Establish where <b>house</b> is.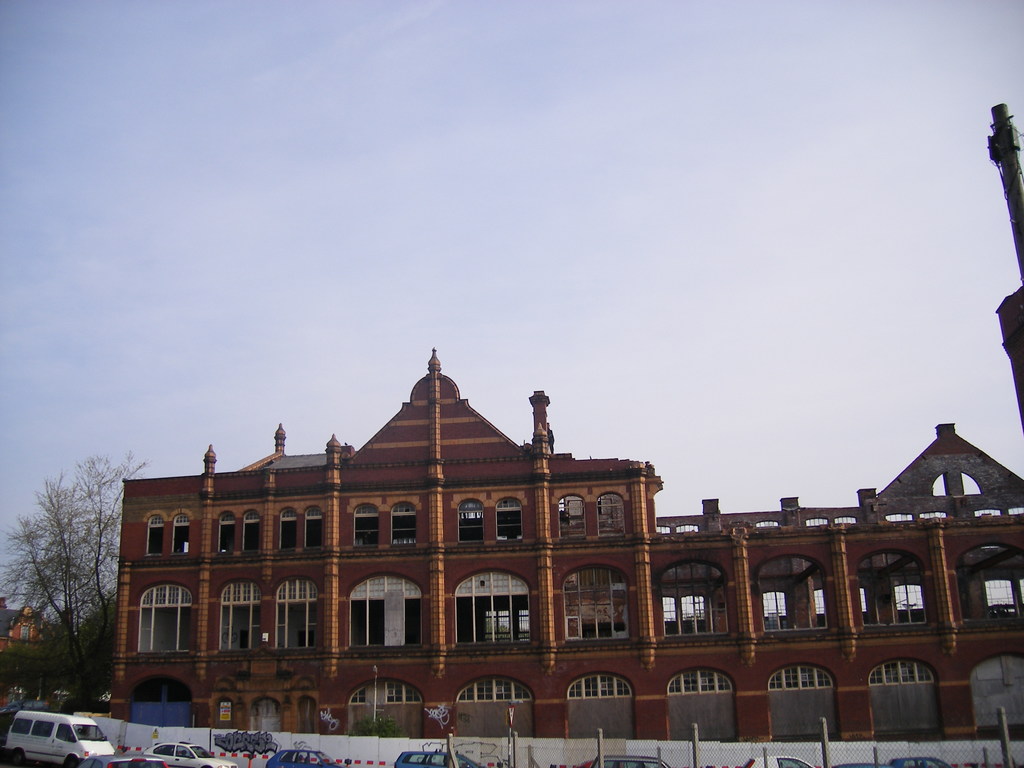
Established at left=1, top=609, right=44, bottom=666.
